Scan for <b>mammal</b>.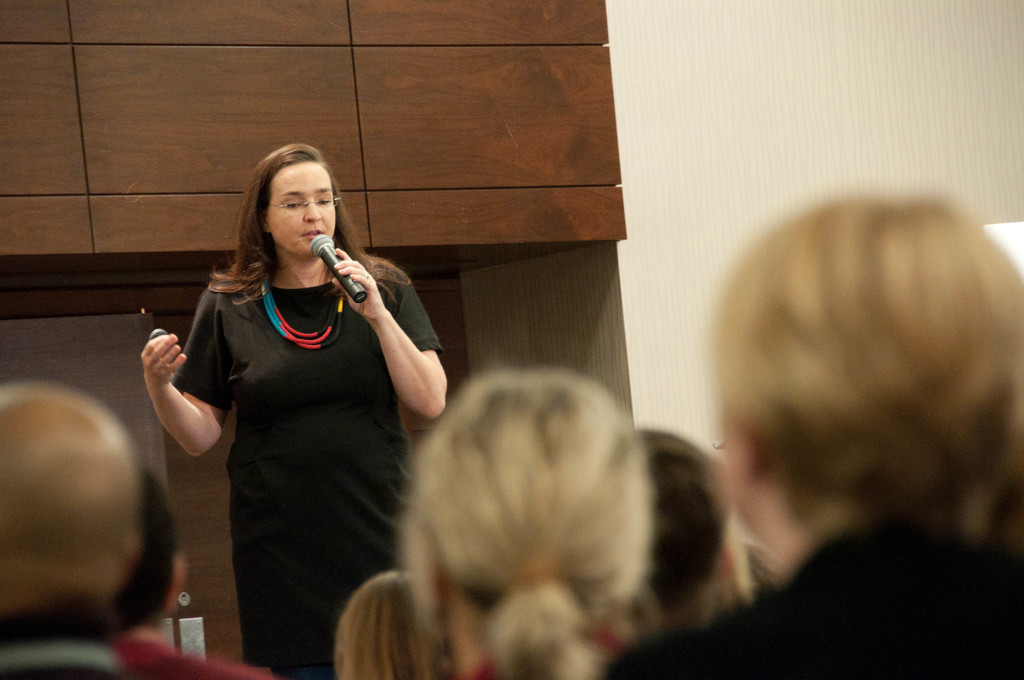
Scan result: bbox(627, 146, 1009, 673).
